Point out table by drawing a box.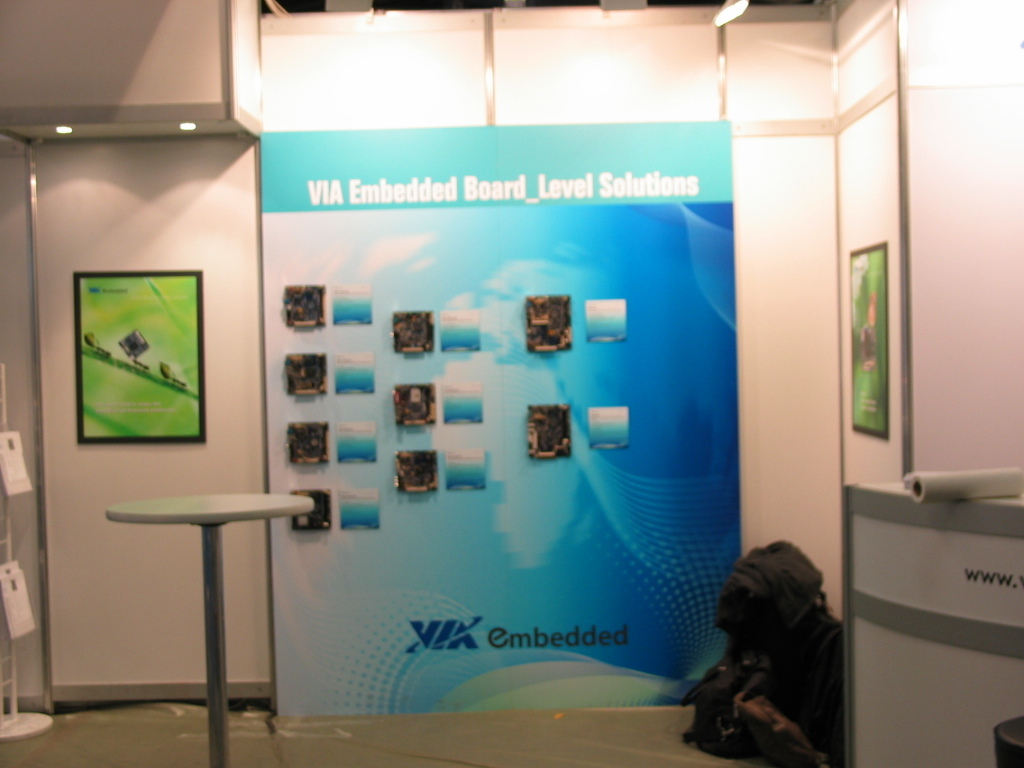
bbox=[102, 504, 292, 741].
